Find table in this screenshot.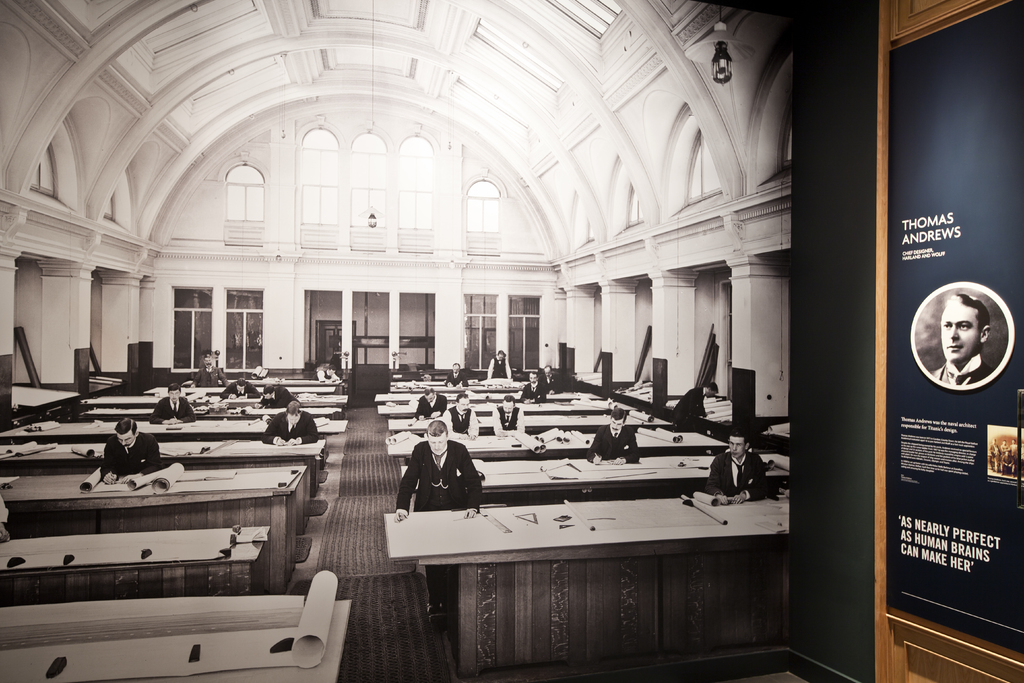
The bounding box for table is (left=4, top=584, right=341, bottom=682).
